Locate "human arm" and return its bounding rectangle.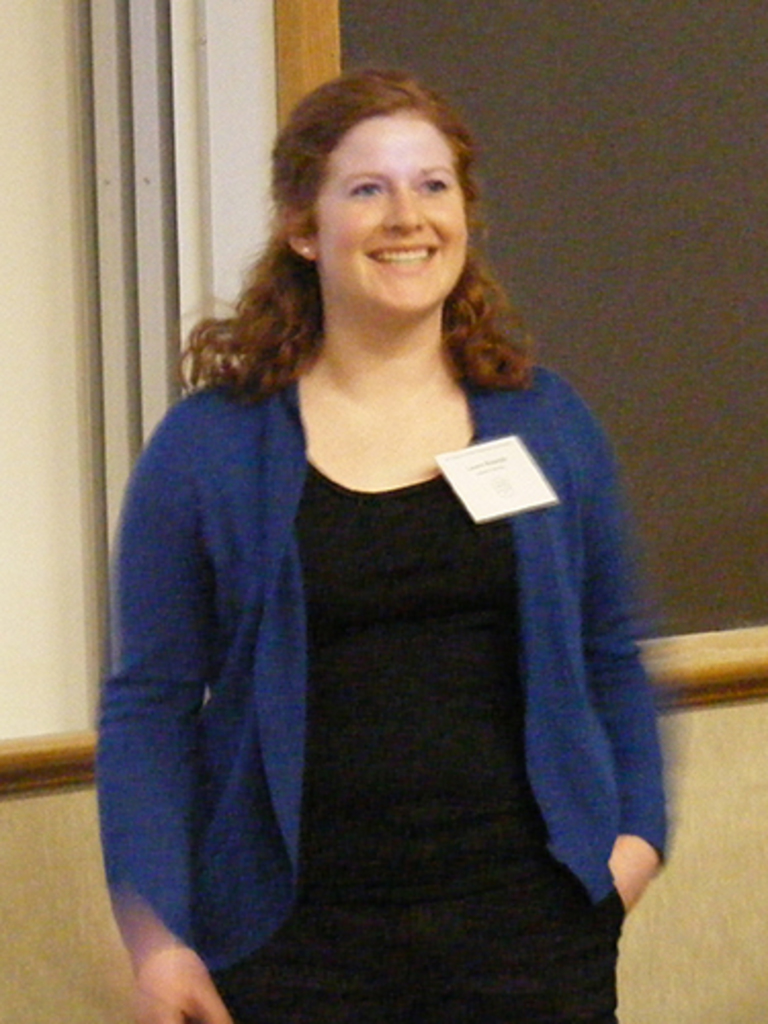
[117,387,252,1022].
